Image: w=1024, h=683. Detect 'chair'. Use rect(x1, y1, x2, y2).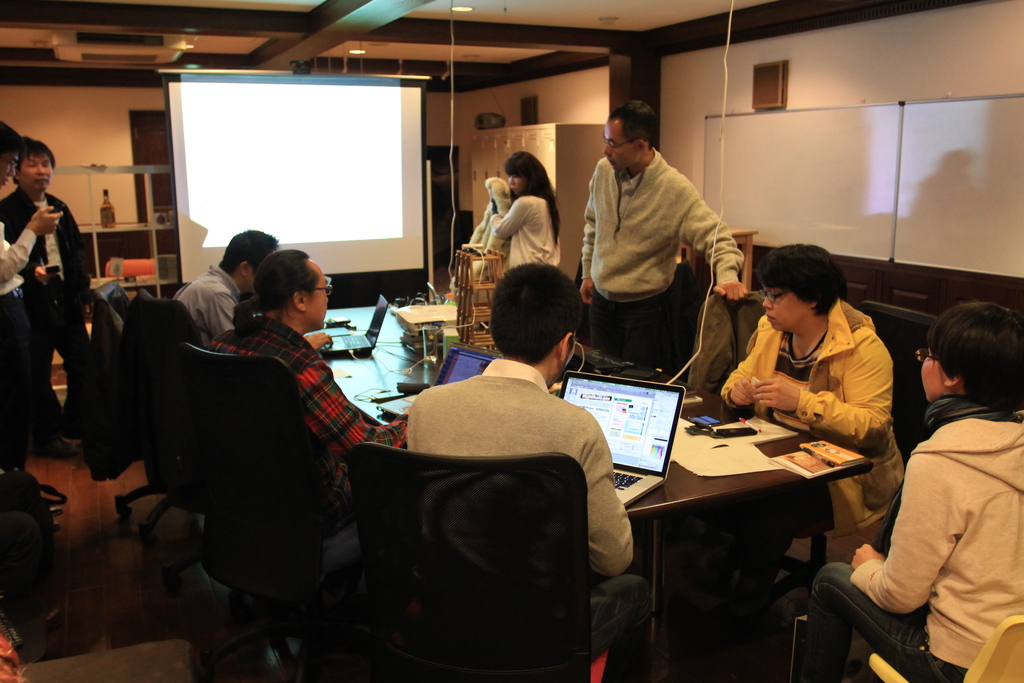
rect(860, 613, 1023, 682).
